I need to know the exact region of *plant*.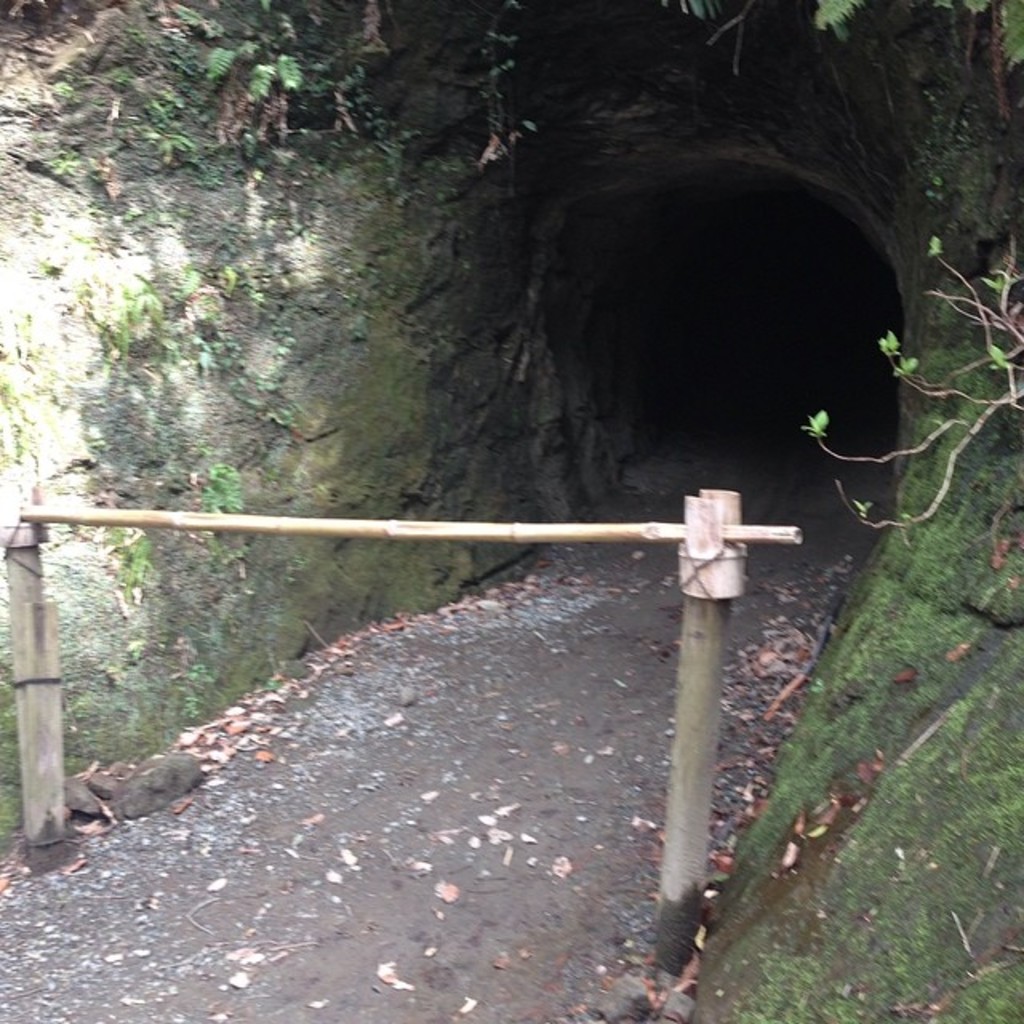
Region: 229,368,267,416.
